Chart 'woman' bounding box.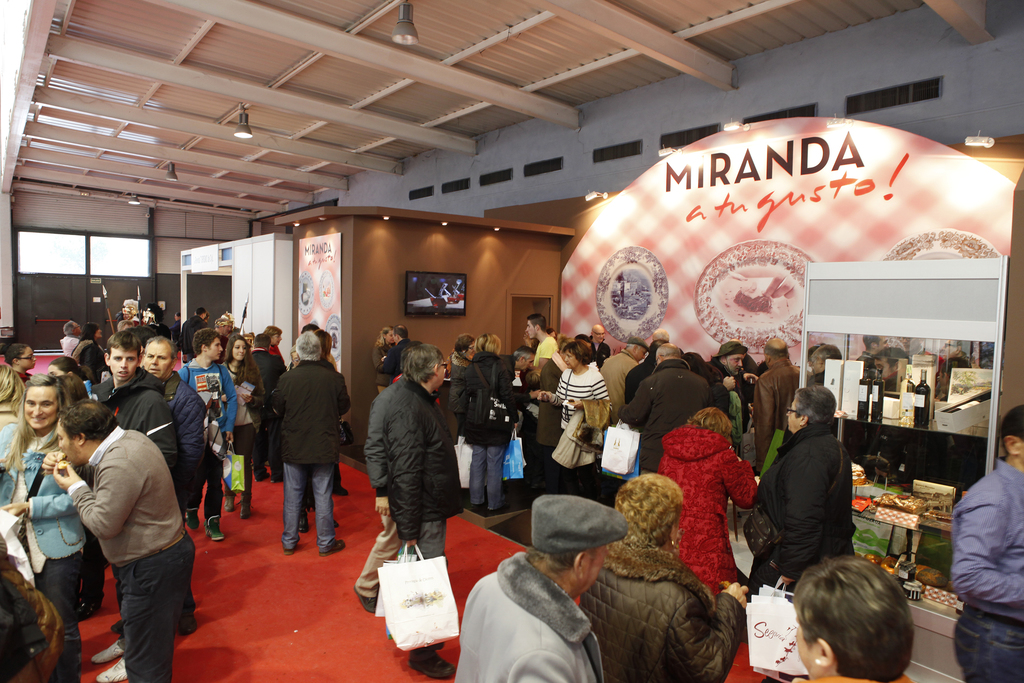
Charted: BBox(6, 391, 90, 669).
